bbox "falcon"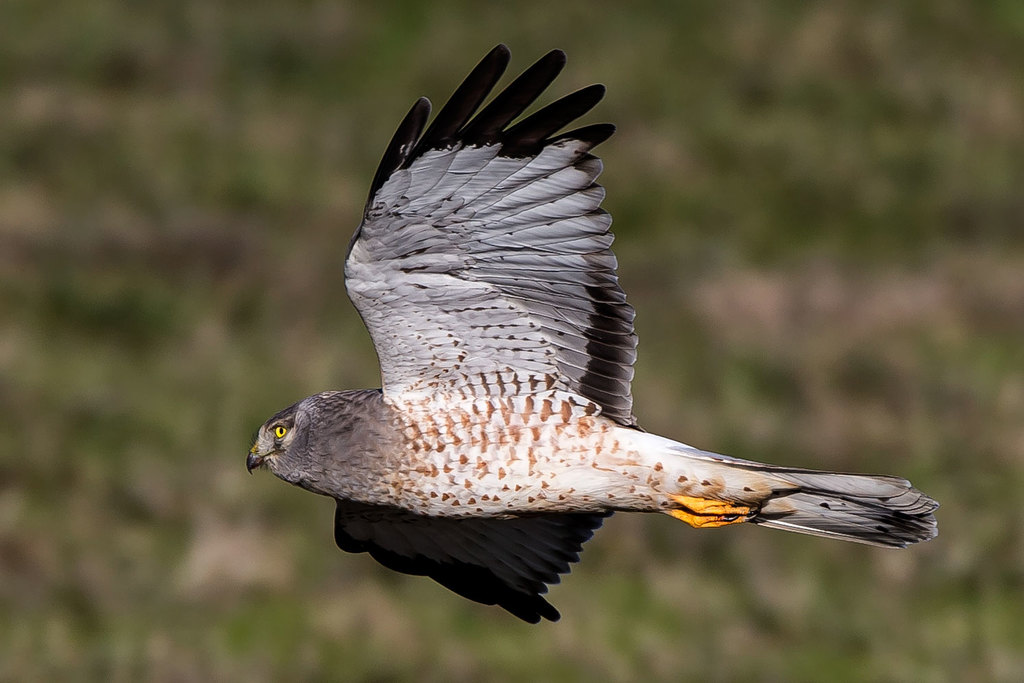
left=245, top=42, right=940, bottom=627
